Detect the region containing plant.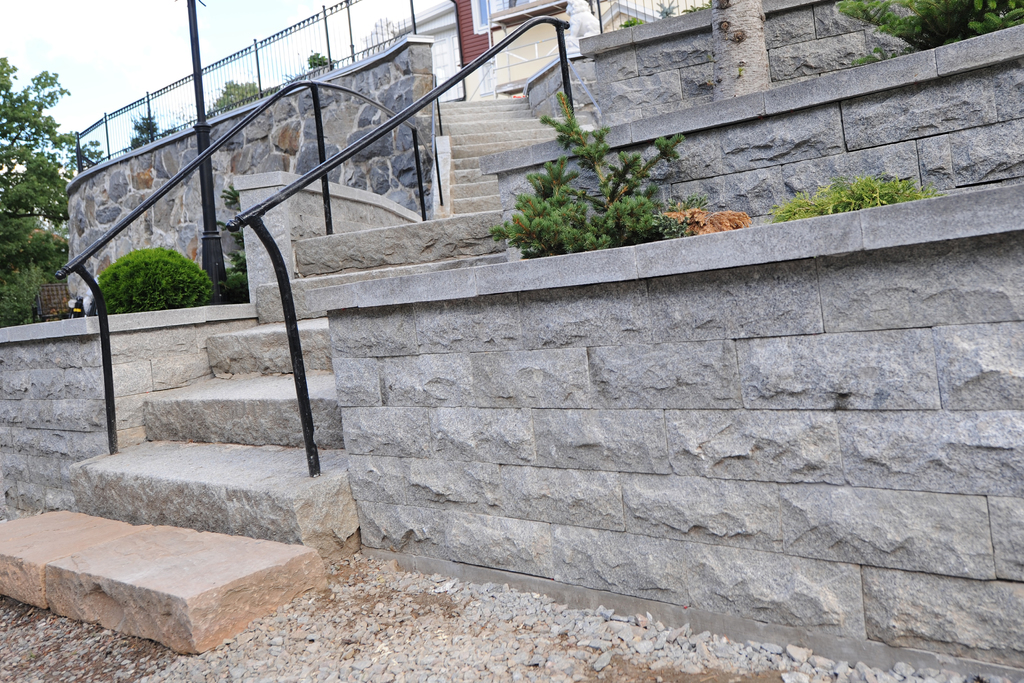
select_region(828, 0, 1023, 69).
